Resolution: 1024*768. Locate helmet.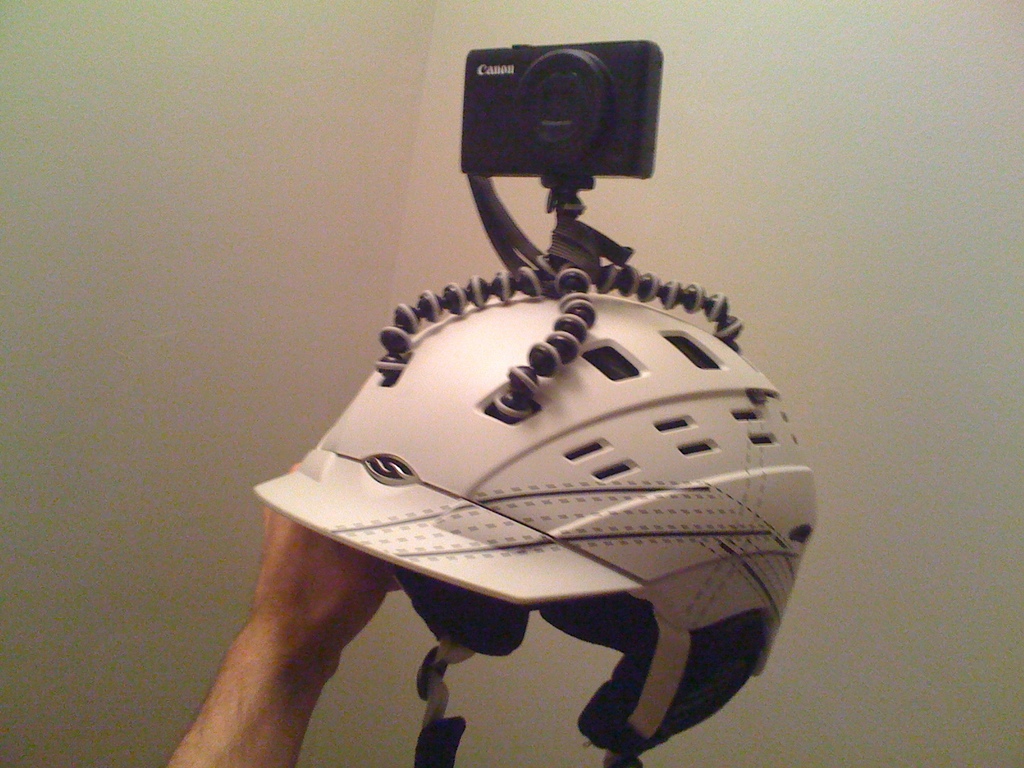
{"left": 257, "top": 40, "right": 822, "bottom": 767}.
